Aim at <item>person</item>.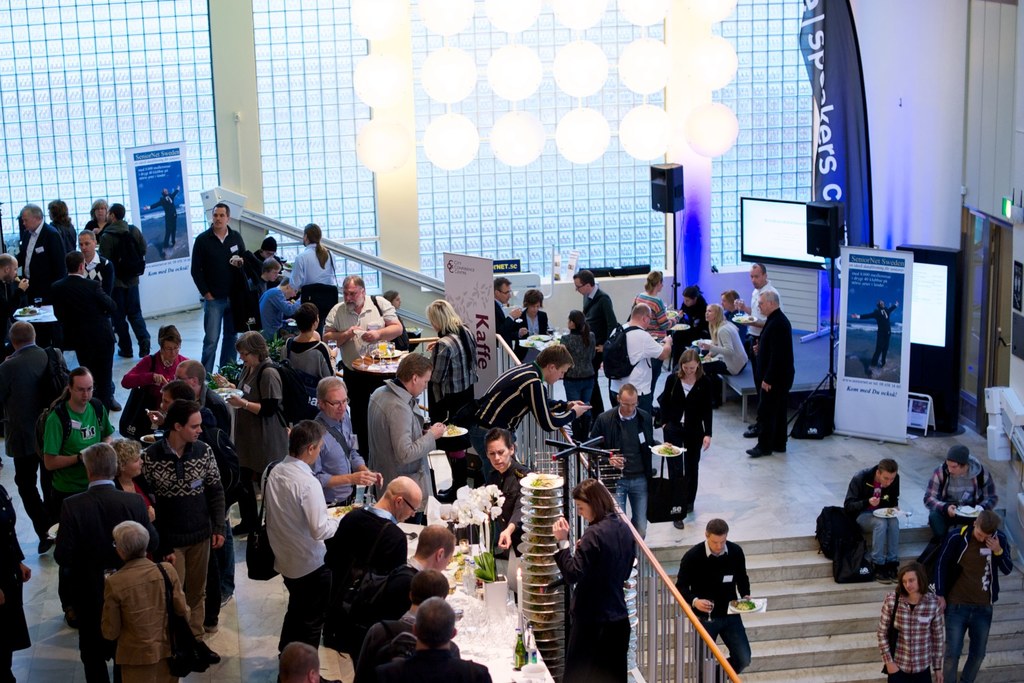
Aimed at <box>545,476,644,682</box>.
